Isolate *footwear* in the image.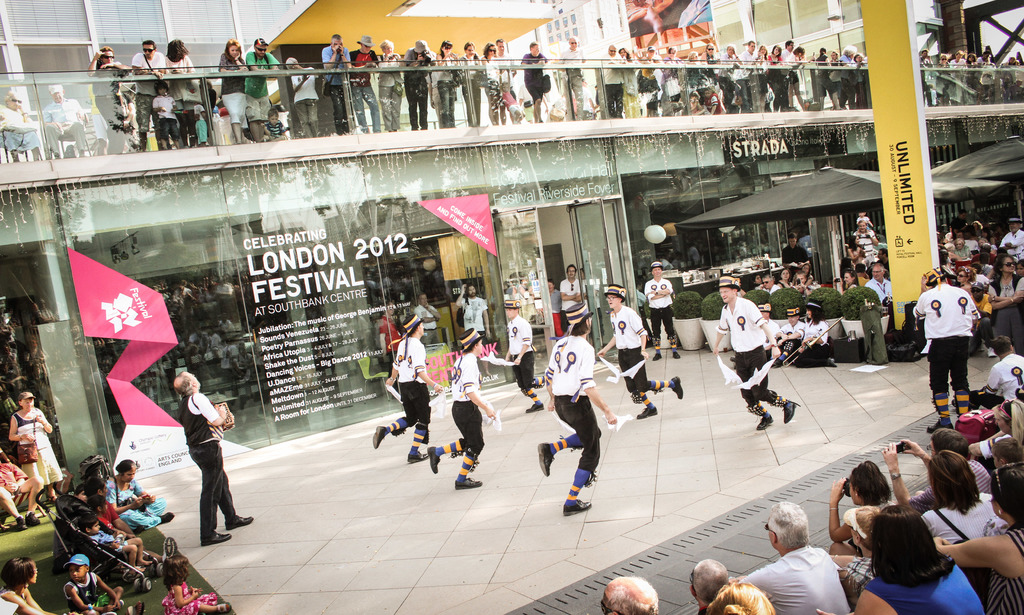
Isolated region: detection(986, 346, 998, 360).
